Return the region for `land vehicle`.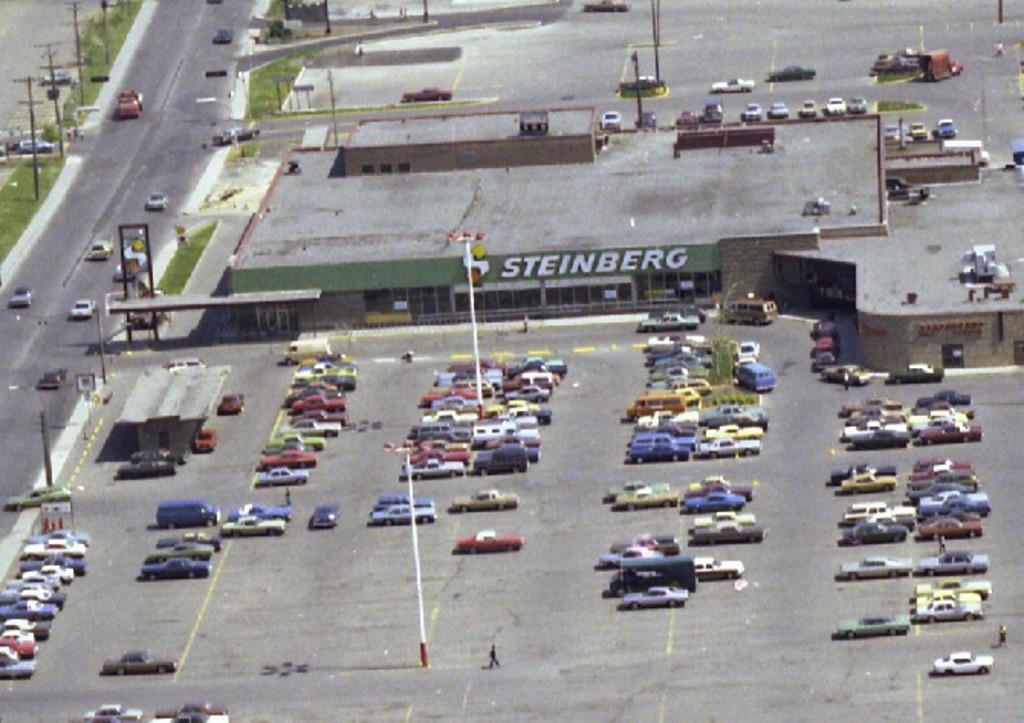
x1=912 y1=575 x2=995 y2=599.
